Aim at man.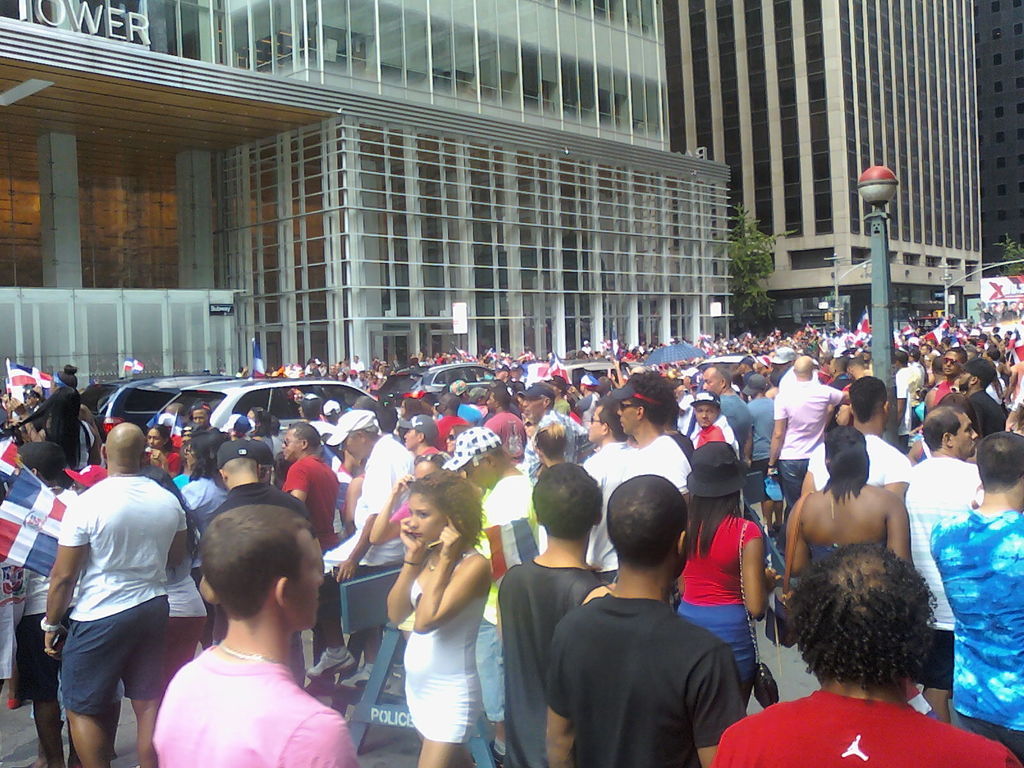
Aimed at 156,498,362,767.
